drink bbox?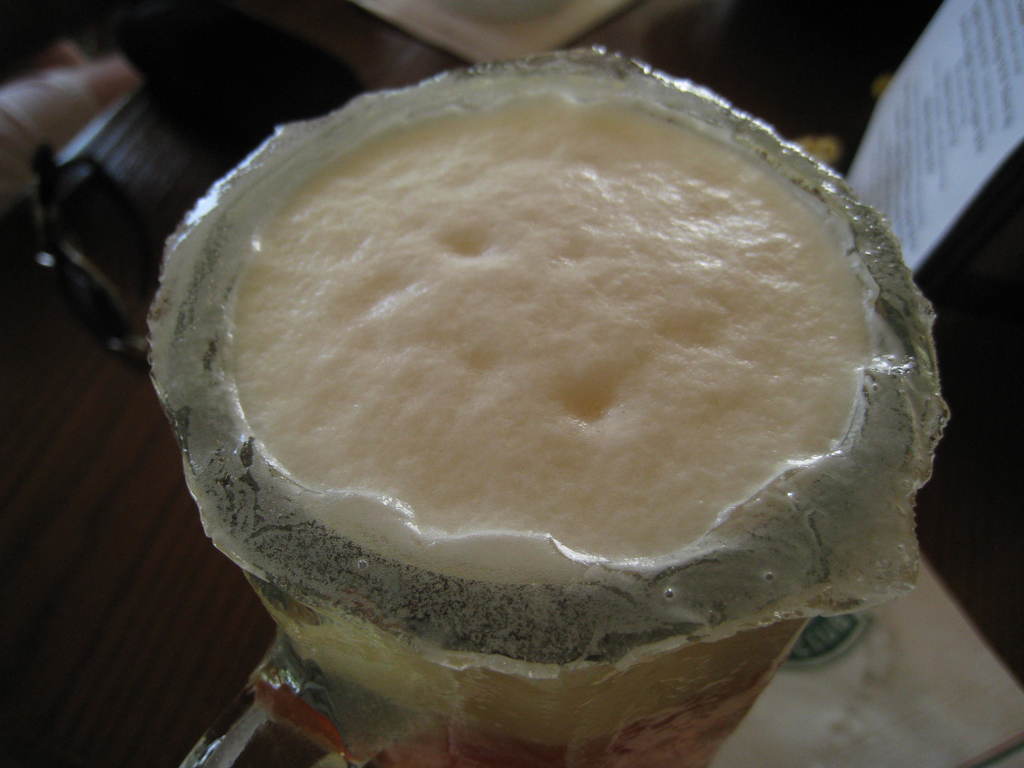
<bbox>205, 85, 895, 767</bbox>
